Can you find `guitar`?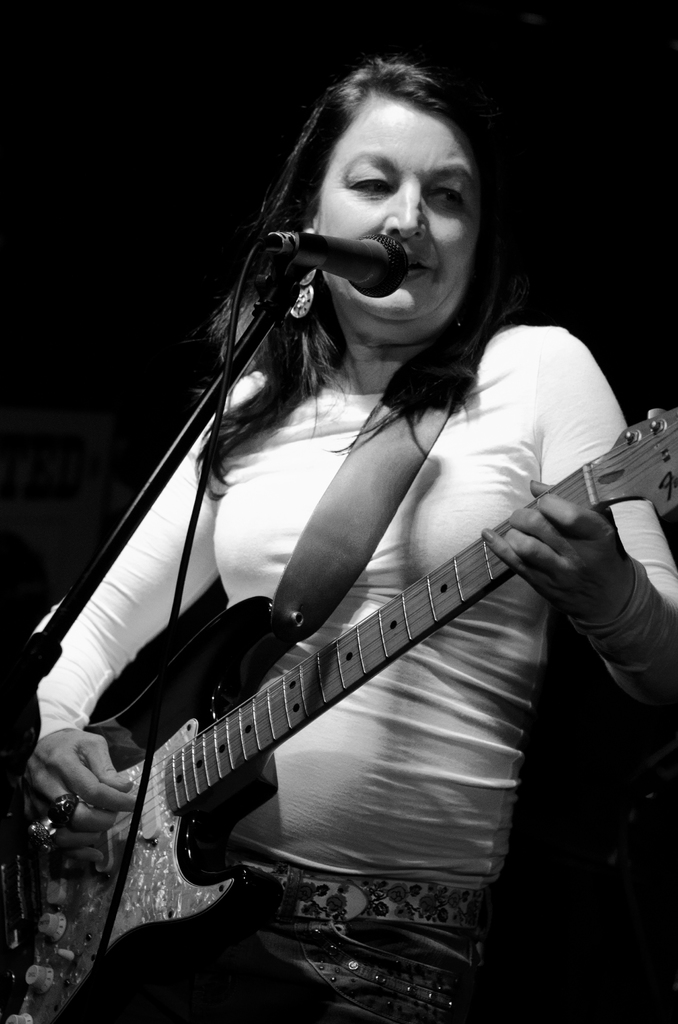
Yes, bounding box: box(24, 368, 660, 977).
